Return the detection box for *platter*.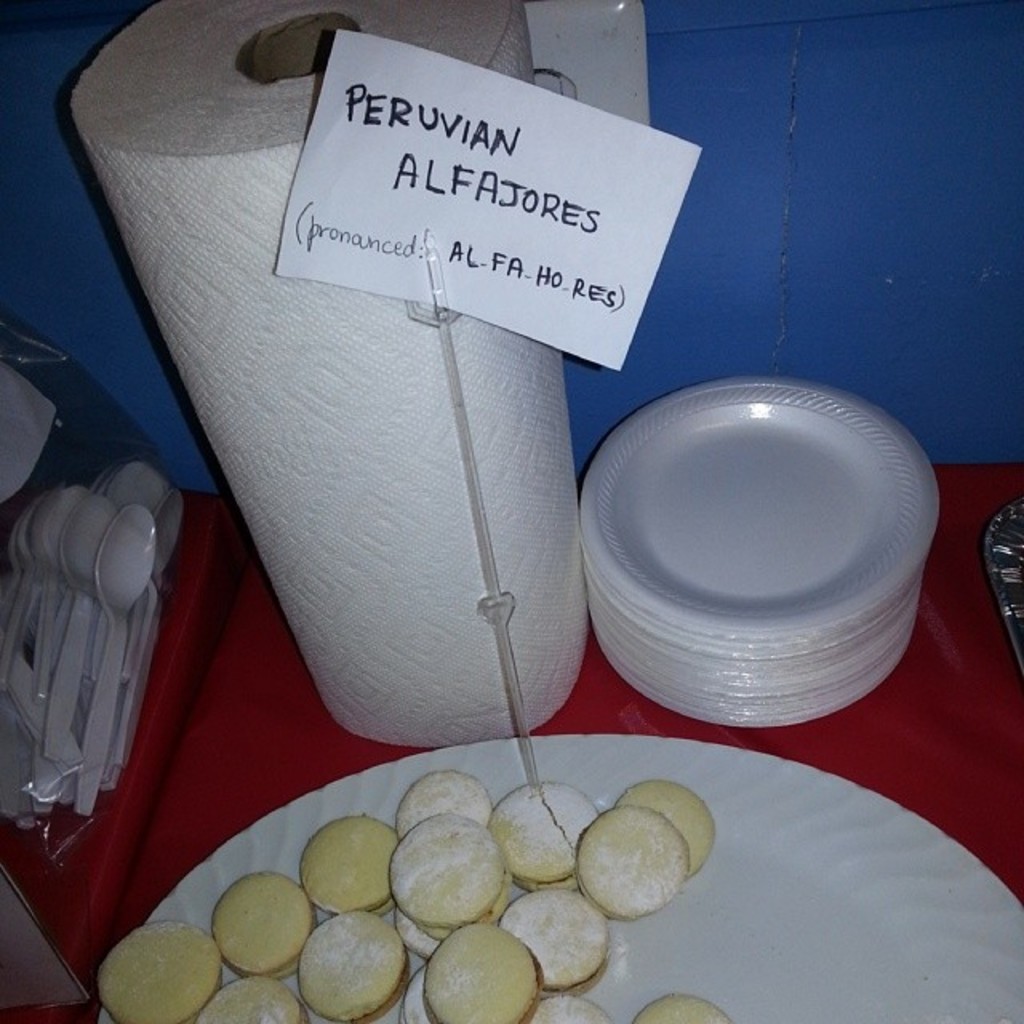
x1=104, y1=731, x2=1022, y2=1022.
